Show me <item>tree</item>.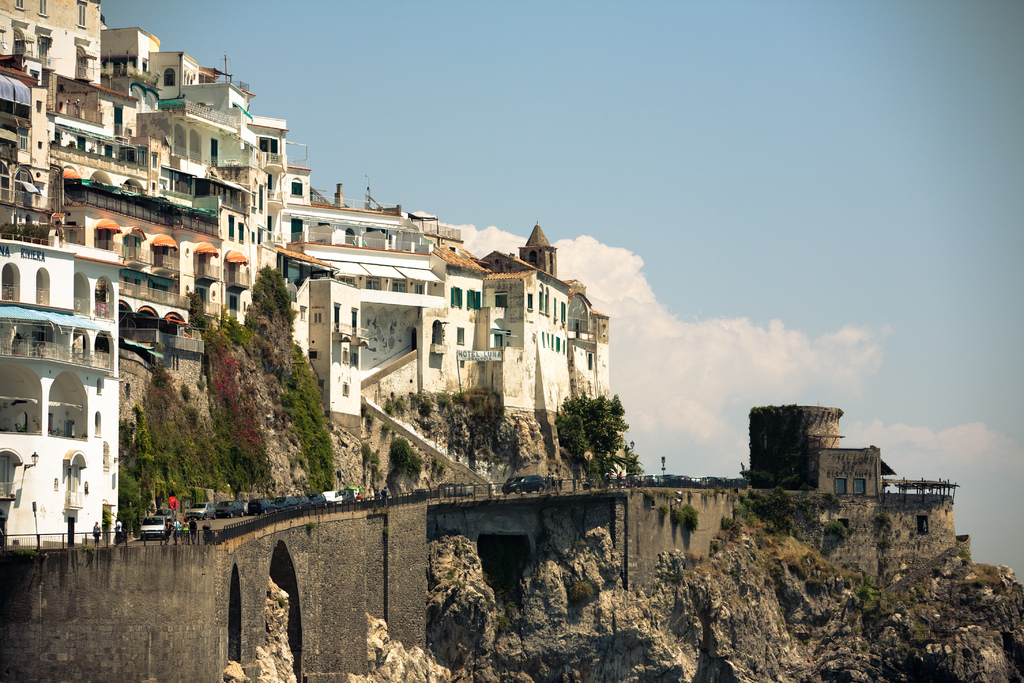
<item>tree</item> is here: Rect(239, 252, 298, 375).
